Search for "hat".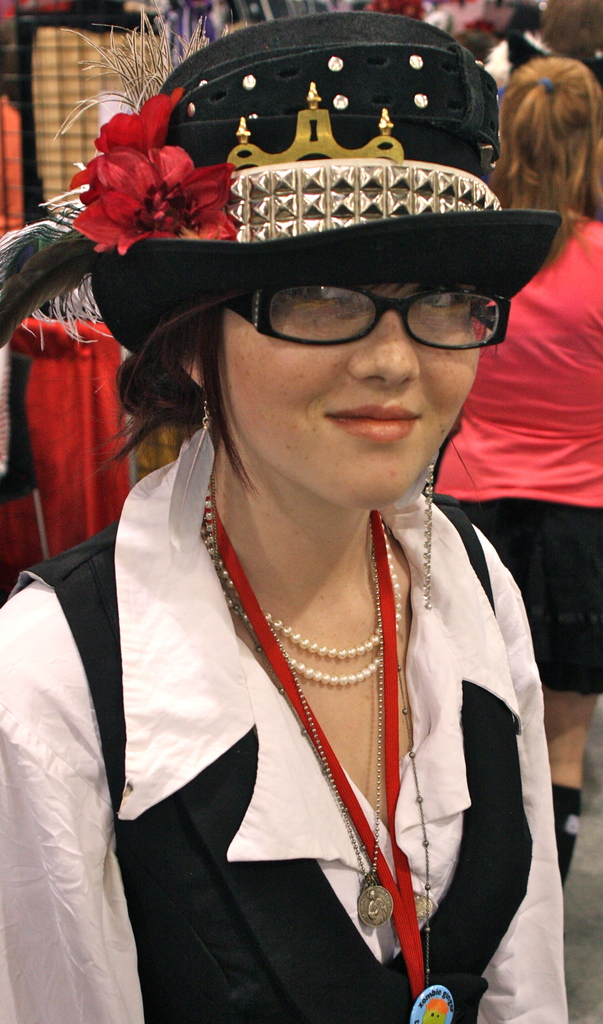
Found at 81/9/570/356.
